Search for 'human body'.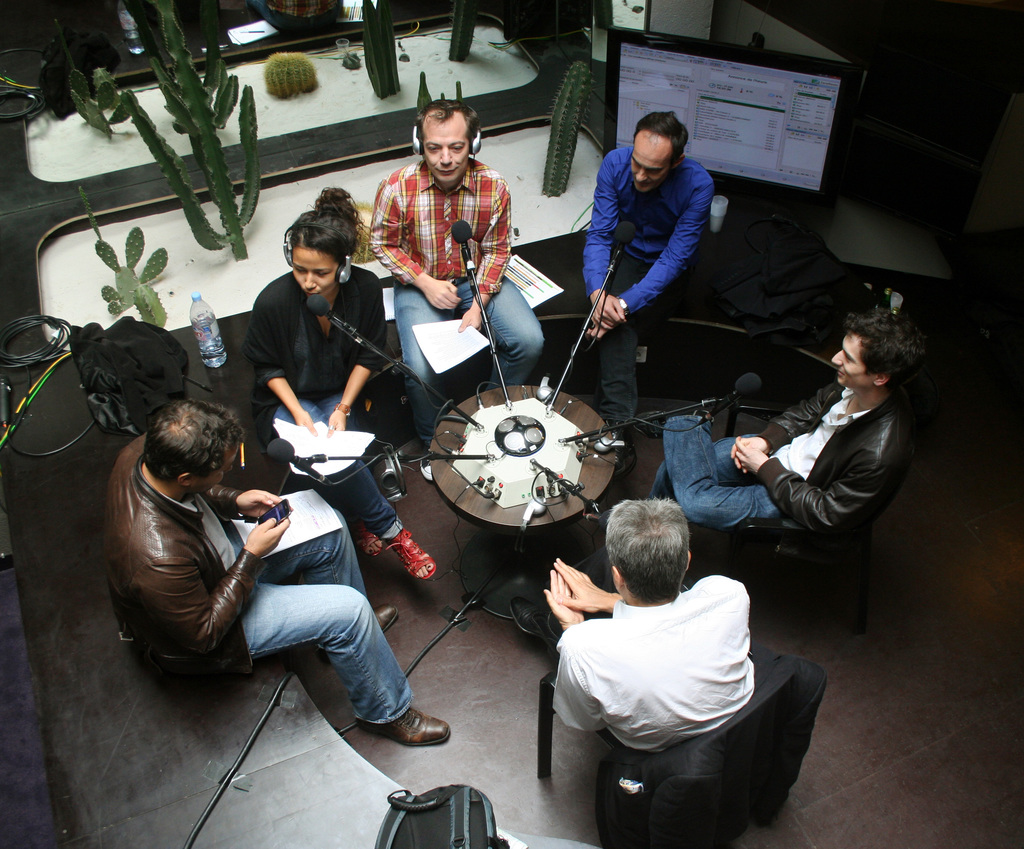
Found at x1=648, y1=312, x2=920, y2=534.
